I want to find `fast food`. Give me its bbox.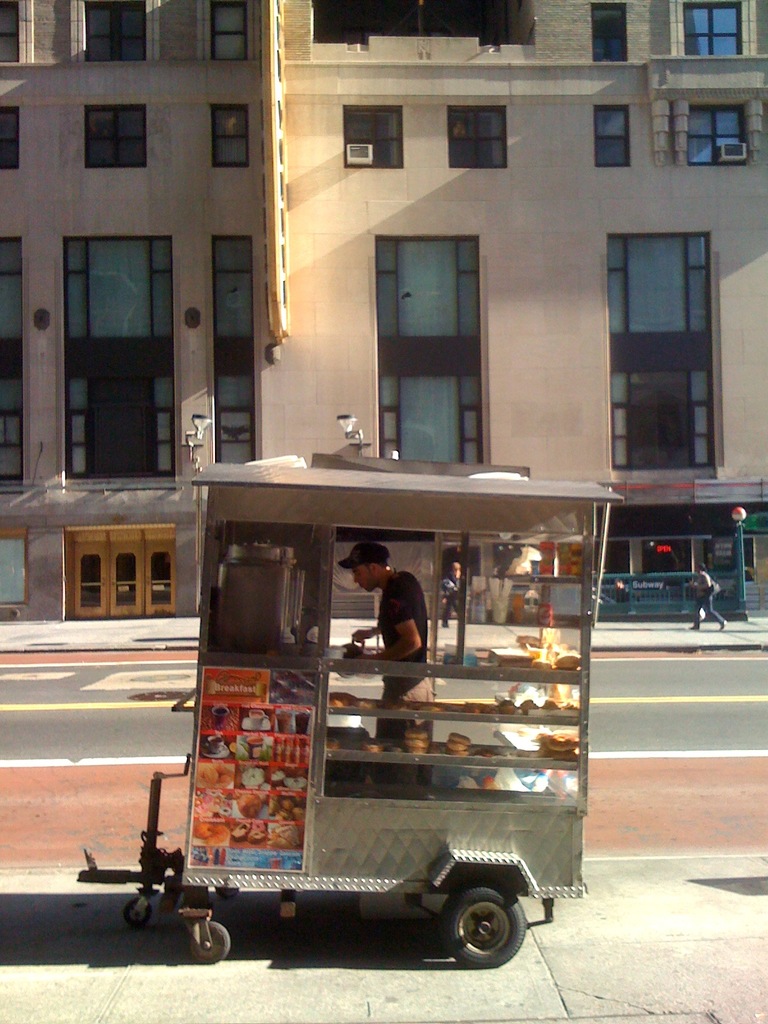
{"left": 406, "top": 749, "right": 427, "bottom": 751}.
